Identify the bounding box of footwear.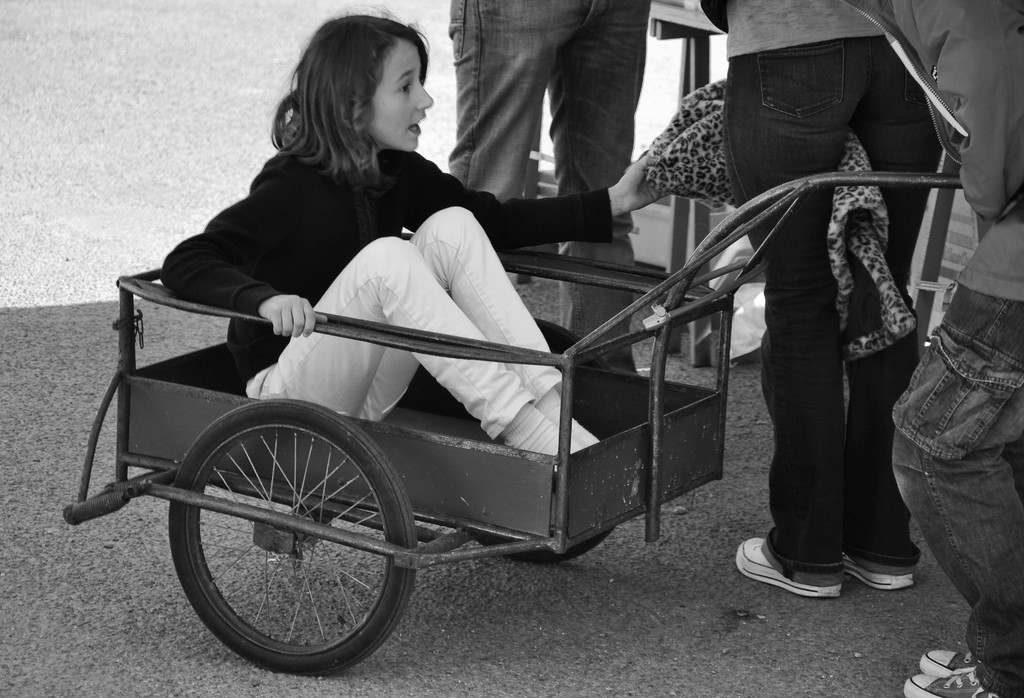
left=742, top=540, right=853, bottom=608.
